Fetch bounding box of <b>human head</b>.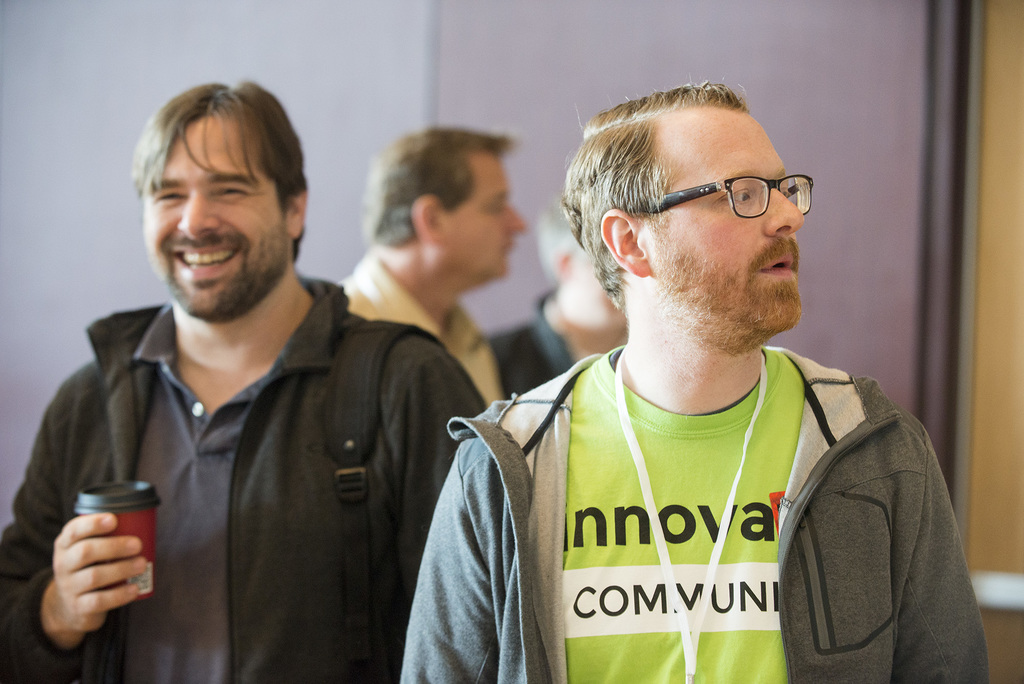
Bbox: crop(364, 126, 527, 292).
